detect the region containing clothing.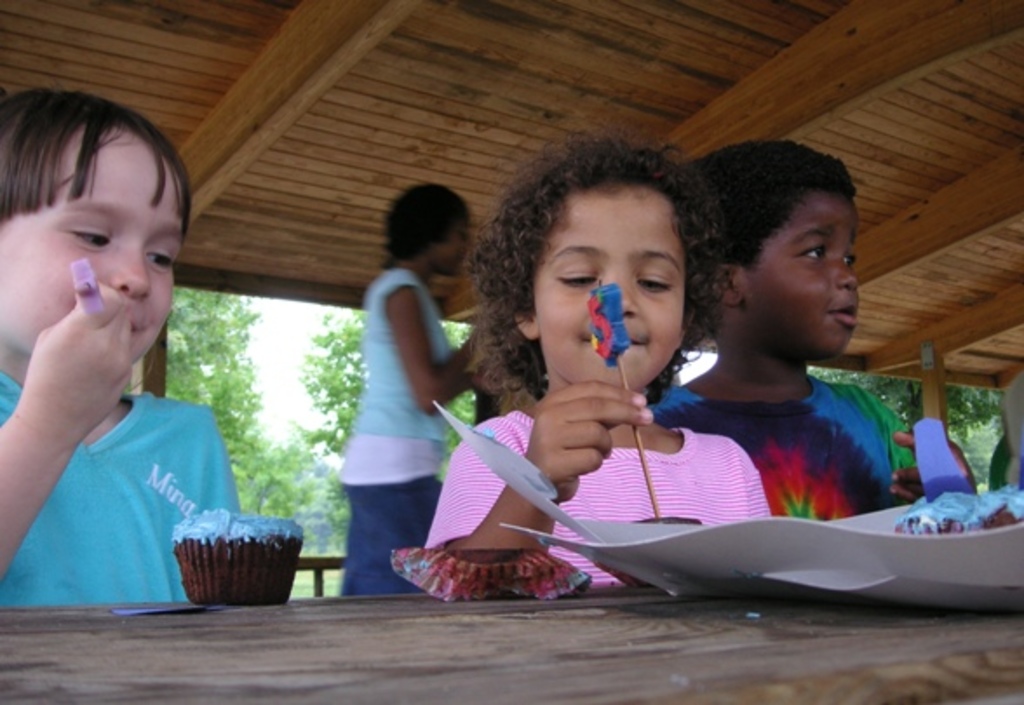
{"left": 639, "top": 379, "right": 902, "bottom": 527}.
